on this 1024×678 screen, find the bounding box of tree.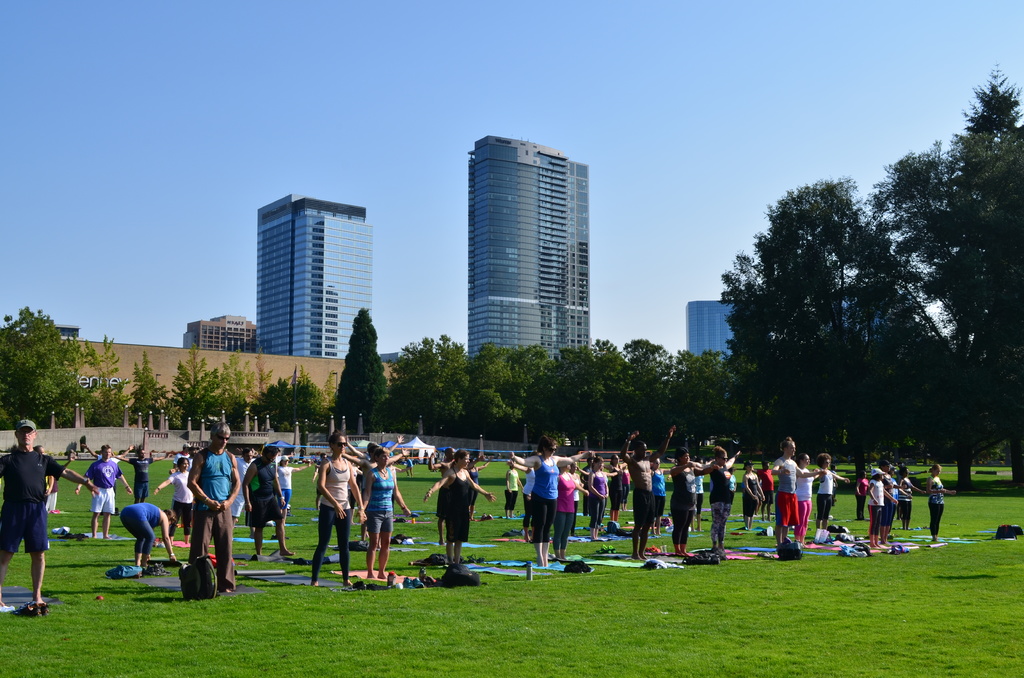
Bounding box: box(120, 345, 169, 428).
